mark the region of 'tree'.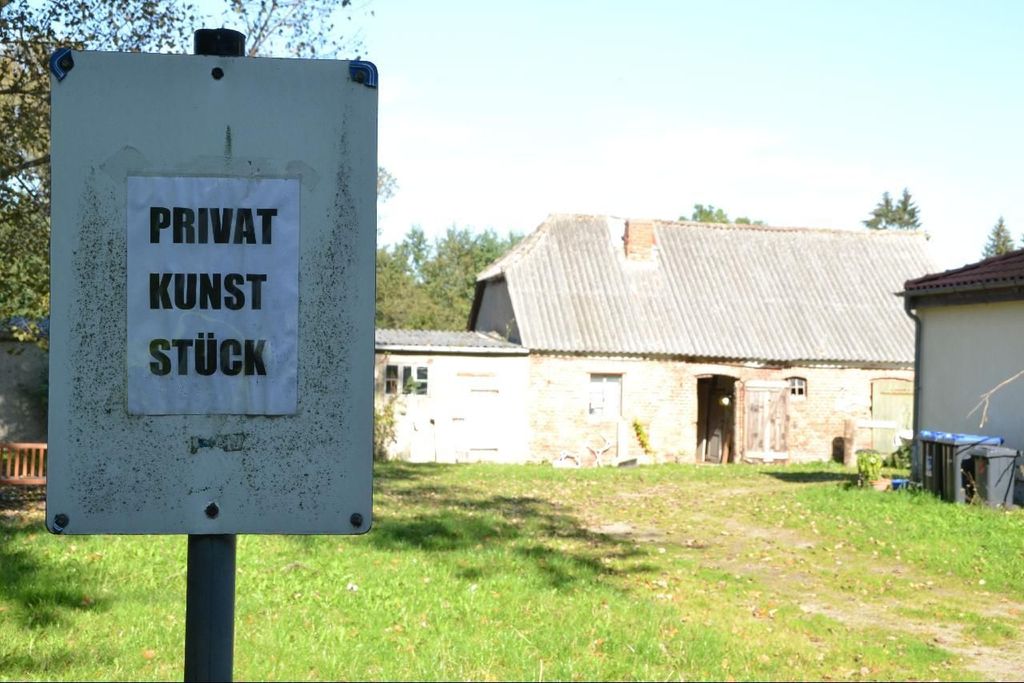
Region: x1=978 y1=216 x2=1019 y2=260.
